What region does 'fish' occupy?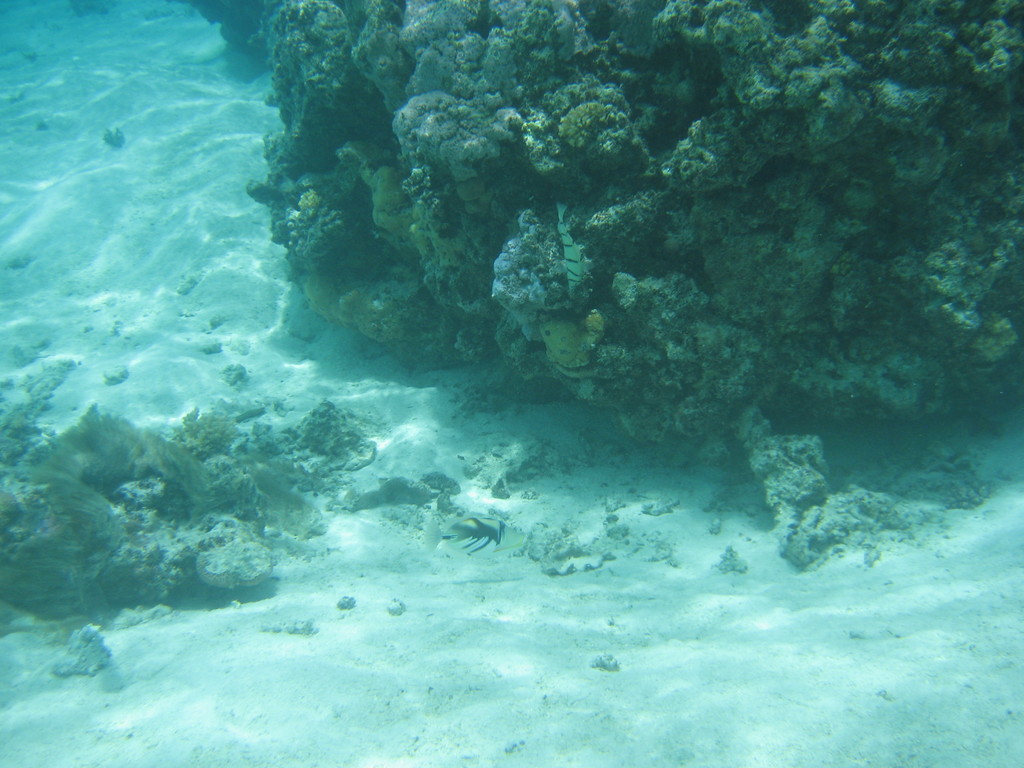
(x1=421, y1=512, x2=508, y2=555).
